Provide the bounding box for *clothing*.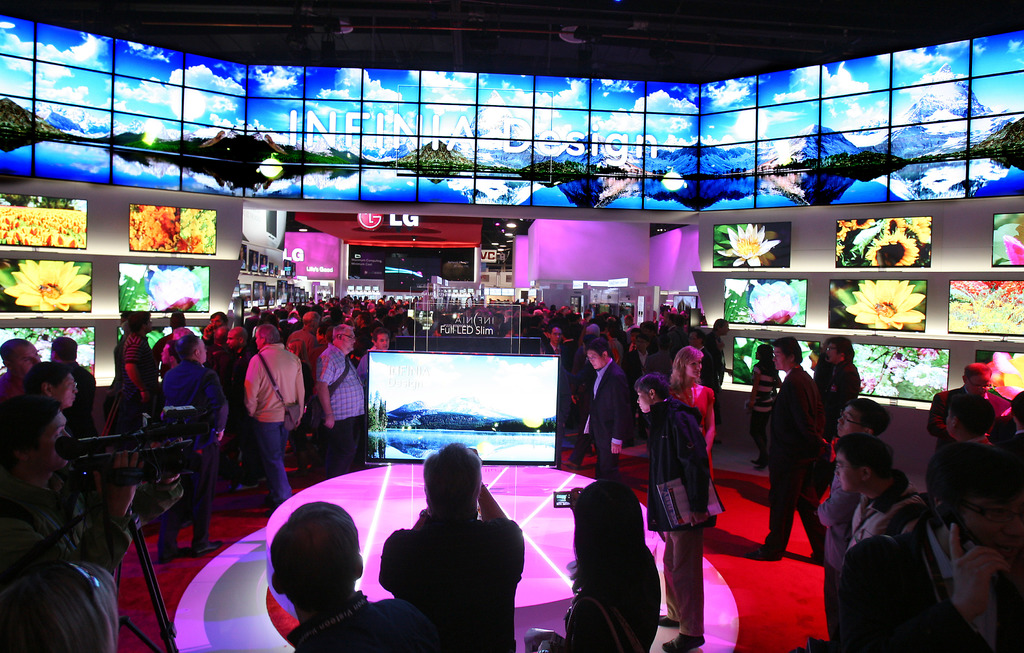
<region>286, 291, 294, 305</region>.
